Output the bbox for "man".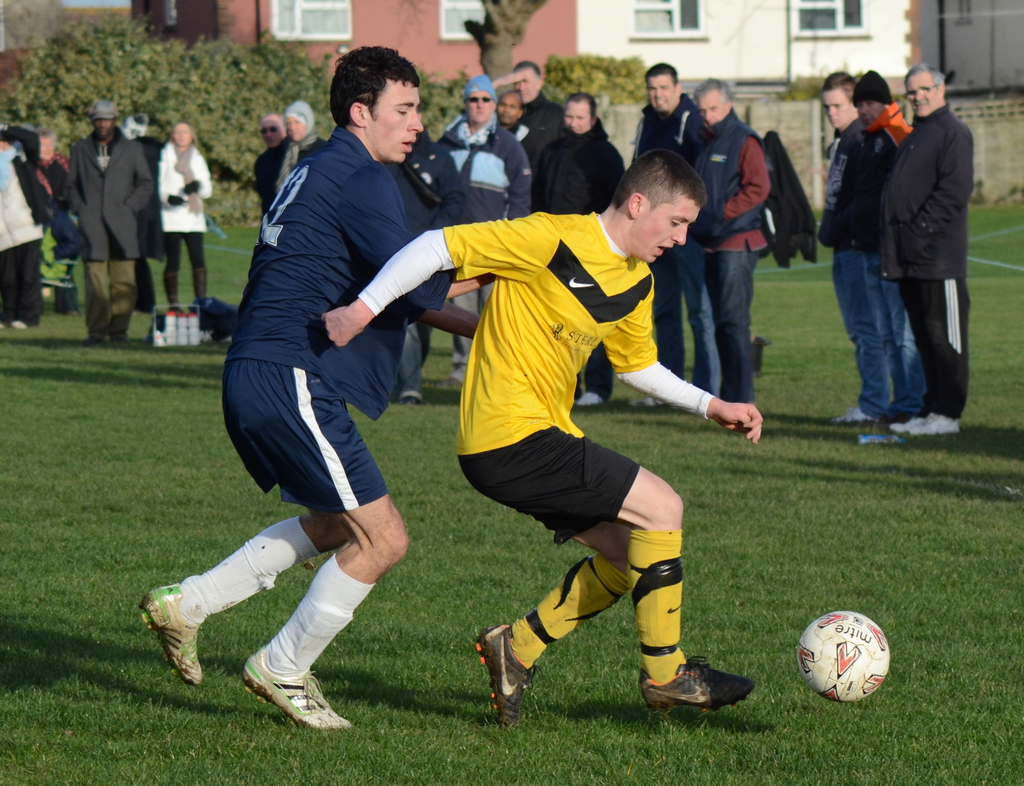
(496,88,537,160).
